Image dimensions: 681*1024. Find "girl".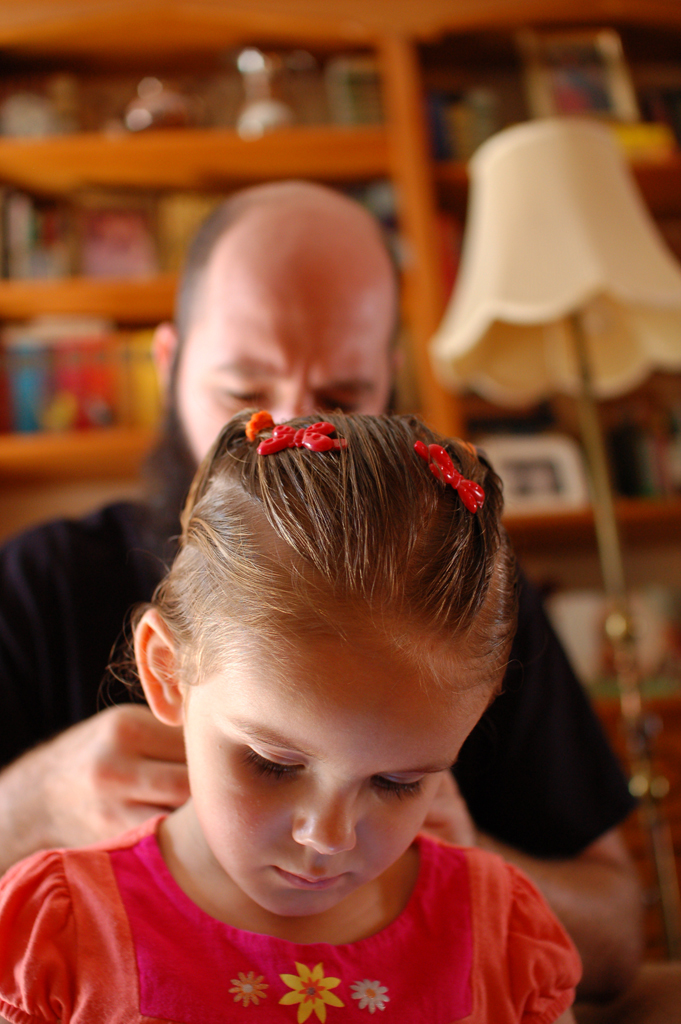
0, 405, 583, 1023.
